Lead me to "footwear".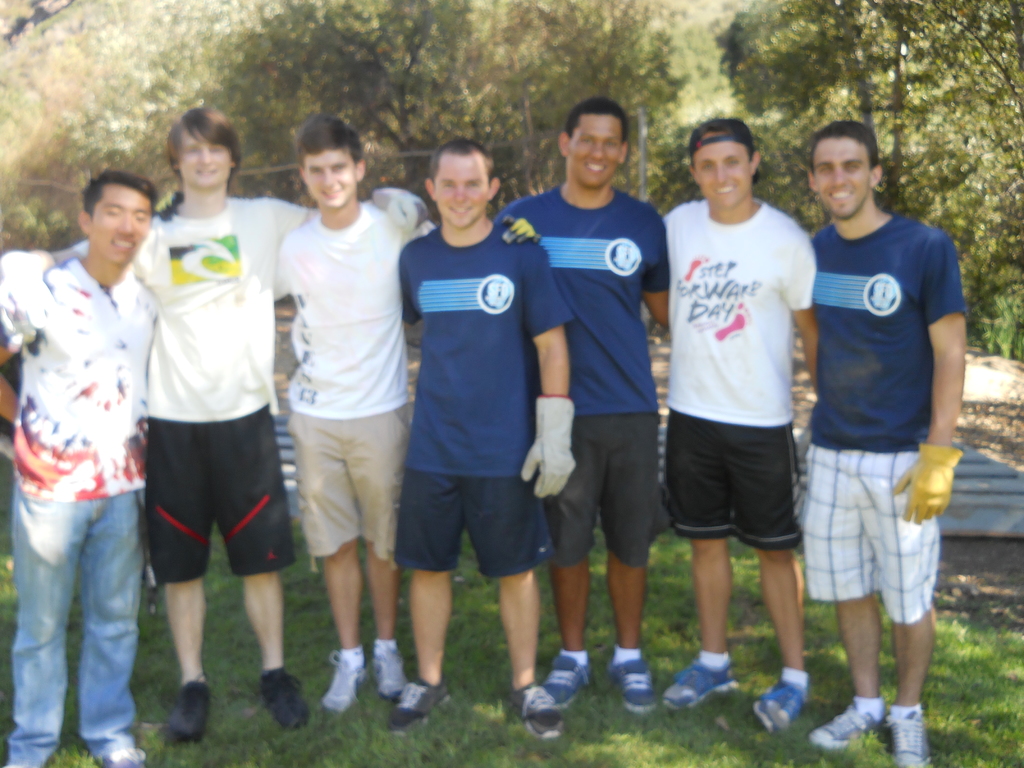
Lead to 259:668:312:732.
